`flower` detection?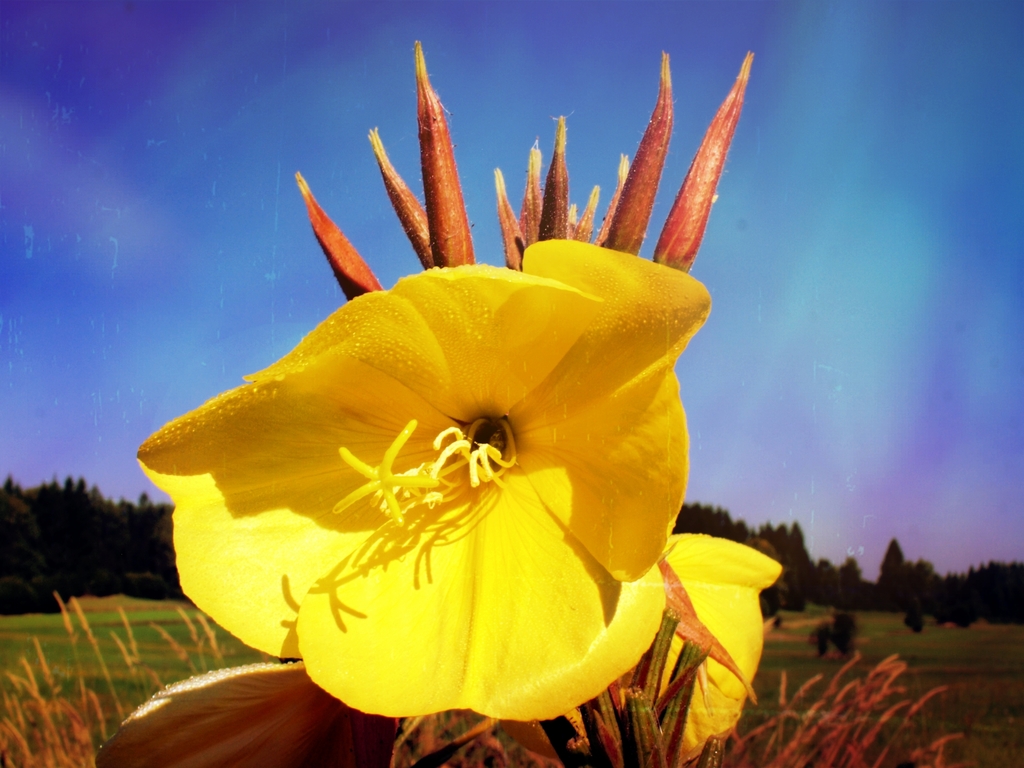
[x1=529, y1=533, x2=789, y2=767]
